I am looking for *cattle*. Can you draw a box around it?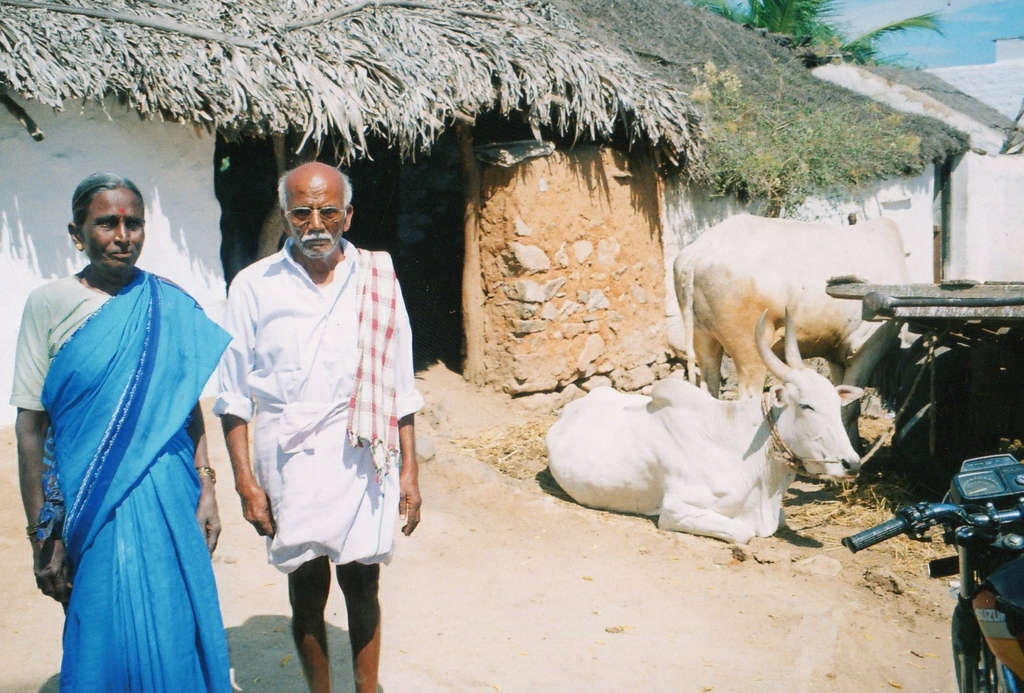
Sure, the bounding box is 670 212 913 398.
